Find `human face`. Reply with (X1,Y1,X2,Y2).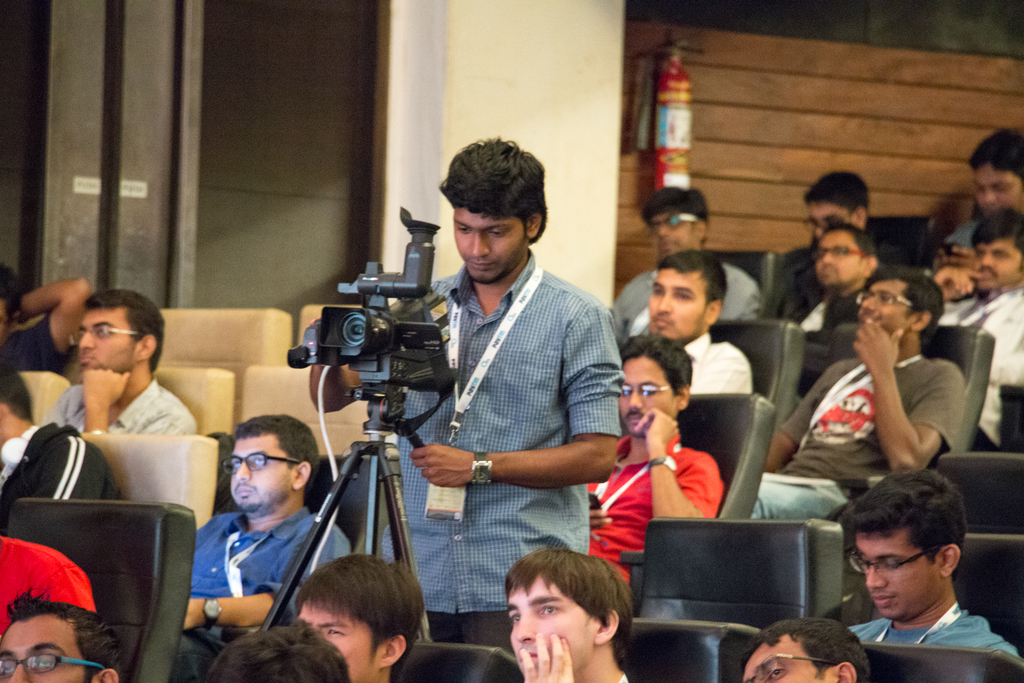
(745,634,827,682).
